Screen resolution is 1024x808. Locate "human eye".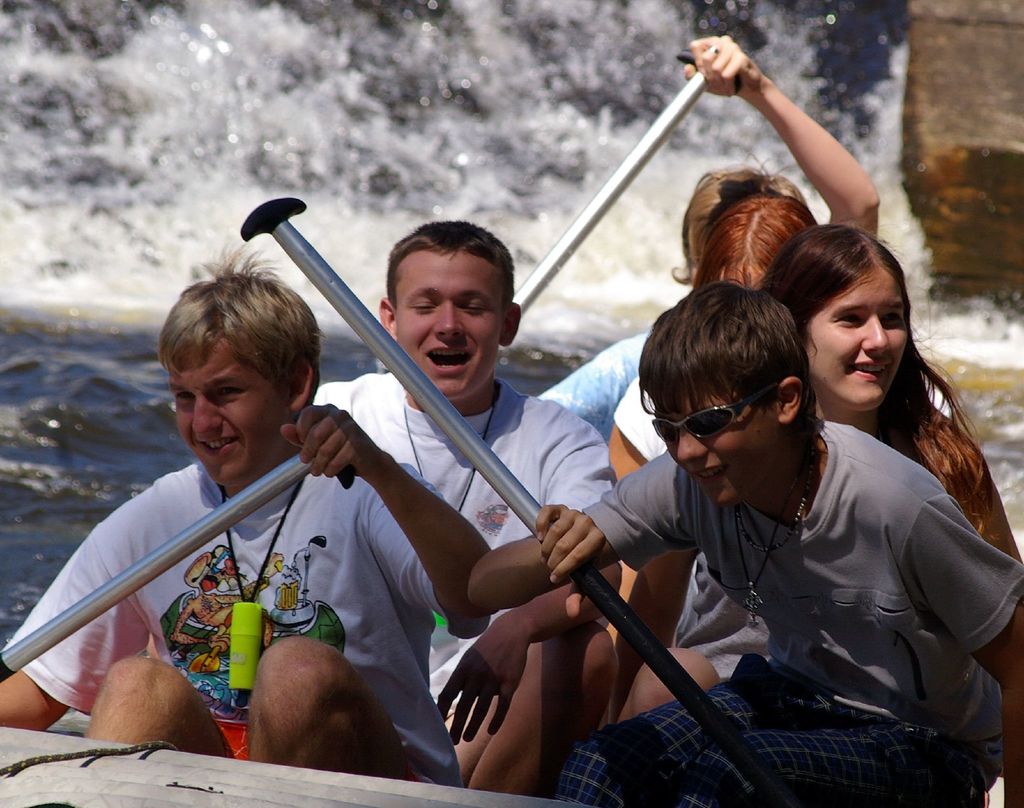
(left=463, top=296, right=493, bottom=319).
